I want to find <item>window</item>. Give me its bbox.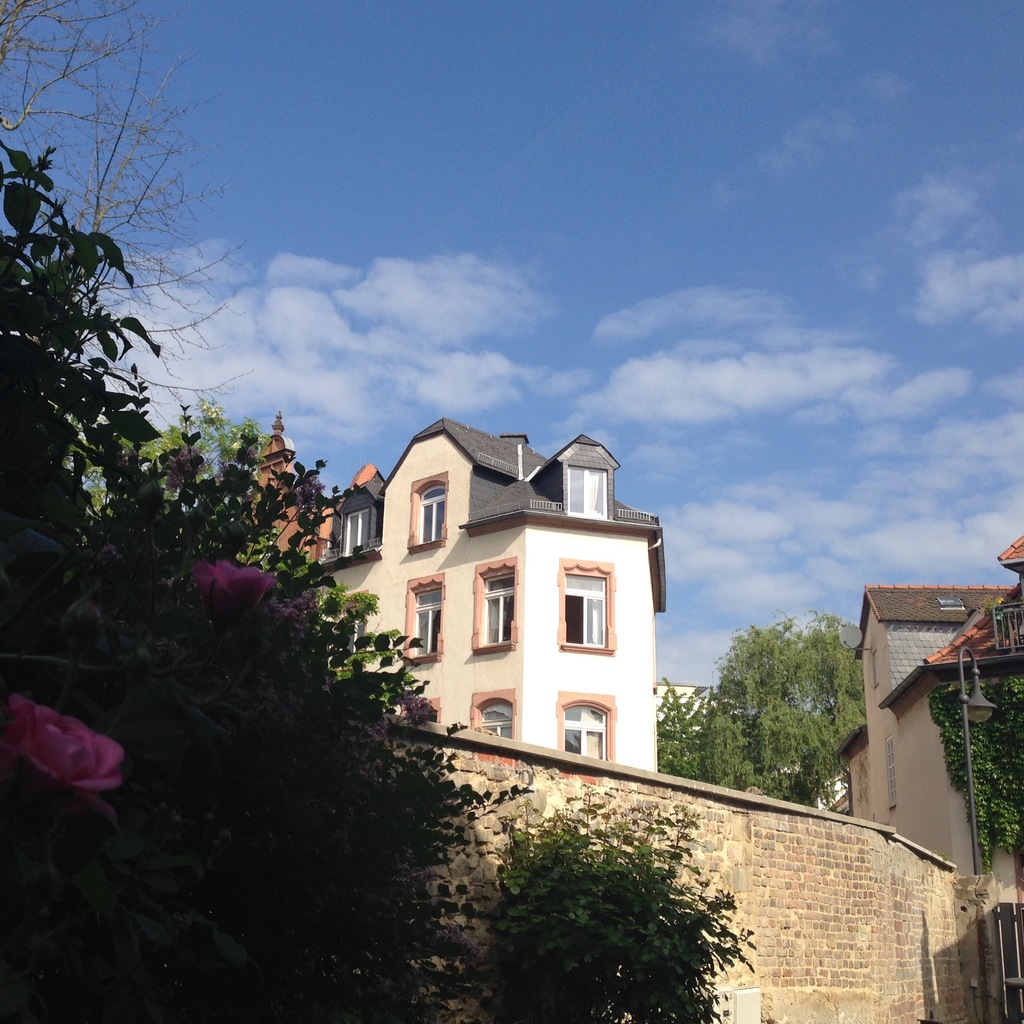
(x1=559, y1=566, x2=612, y2=655).
